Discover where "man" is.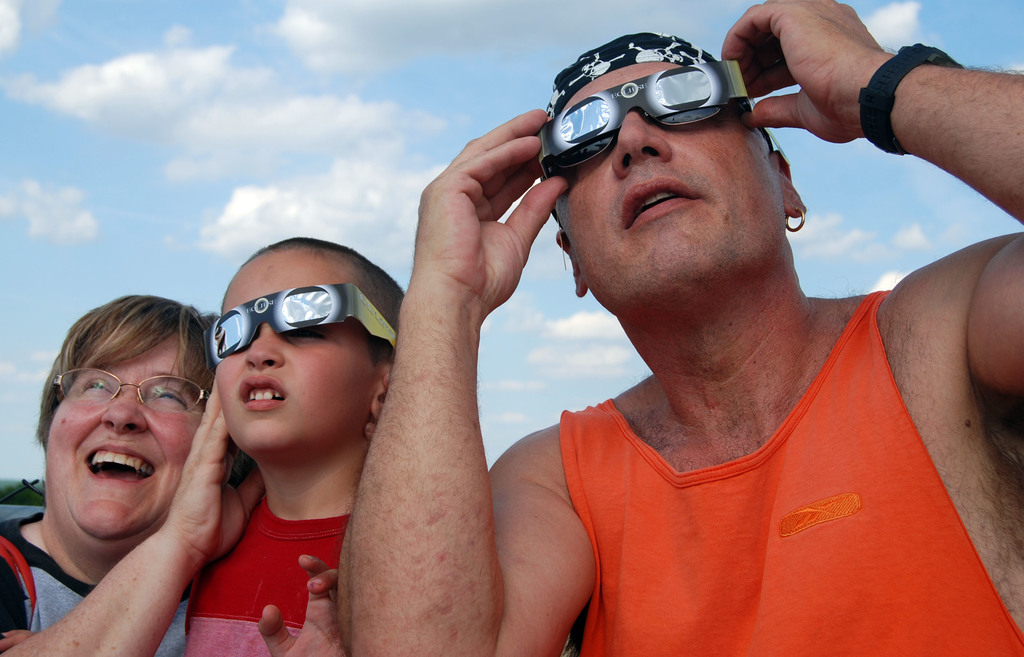
Discovered at left=340, top=0, right=1023, bottom=656.
